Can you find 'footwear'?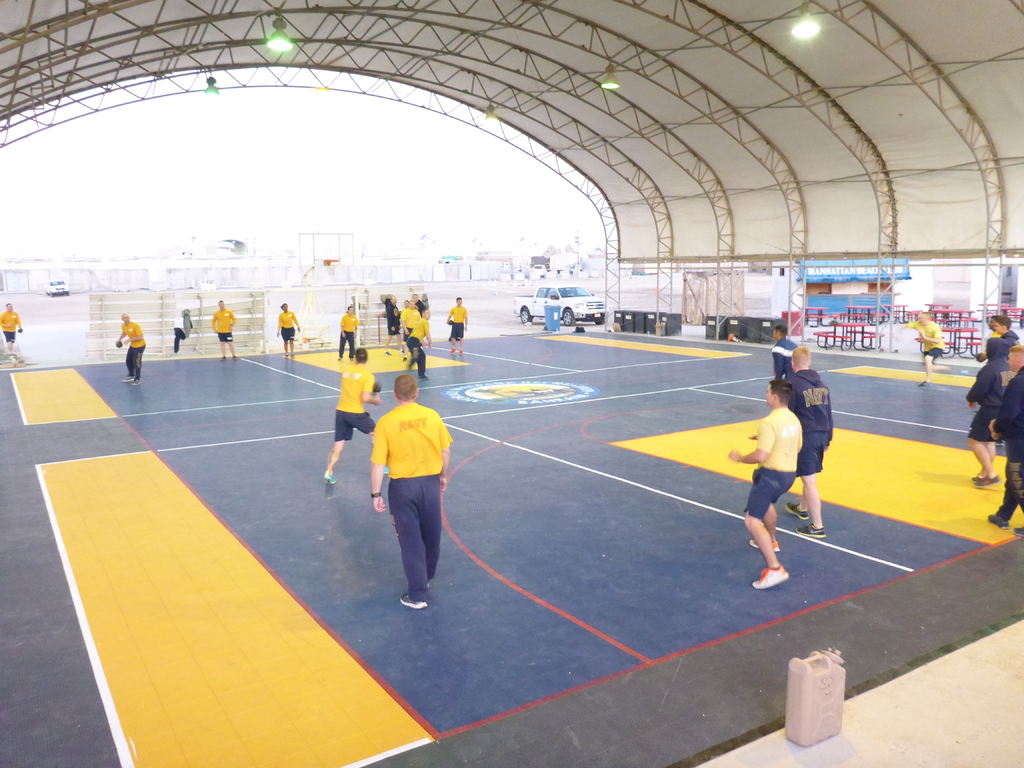
Yes, bounding box: BBox(287, 352, 295, 364).
